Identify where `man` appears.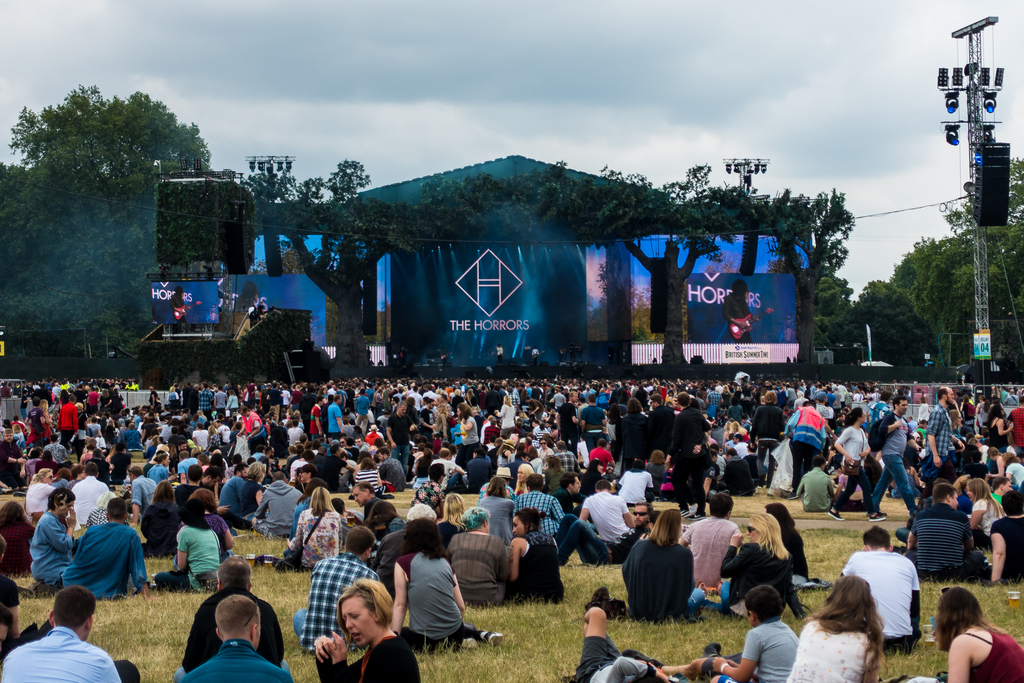
Appears at l=176, t=449, r=204, b=497.
